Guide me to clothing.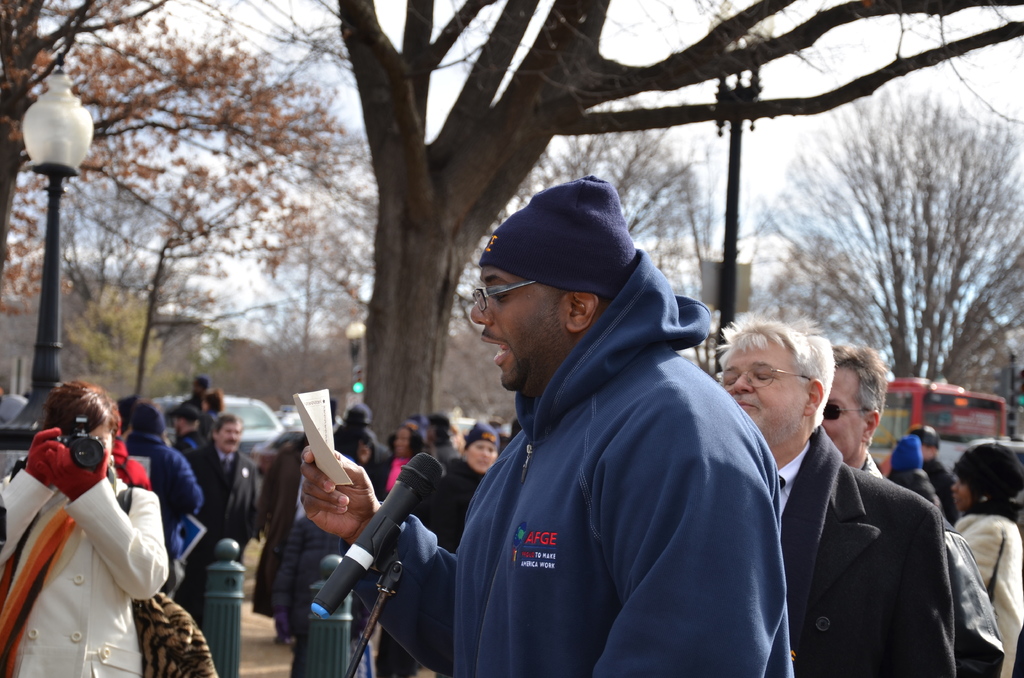
Guidance: box=[178, 439, 263, 578].
